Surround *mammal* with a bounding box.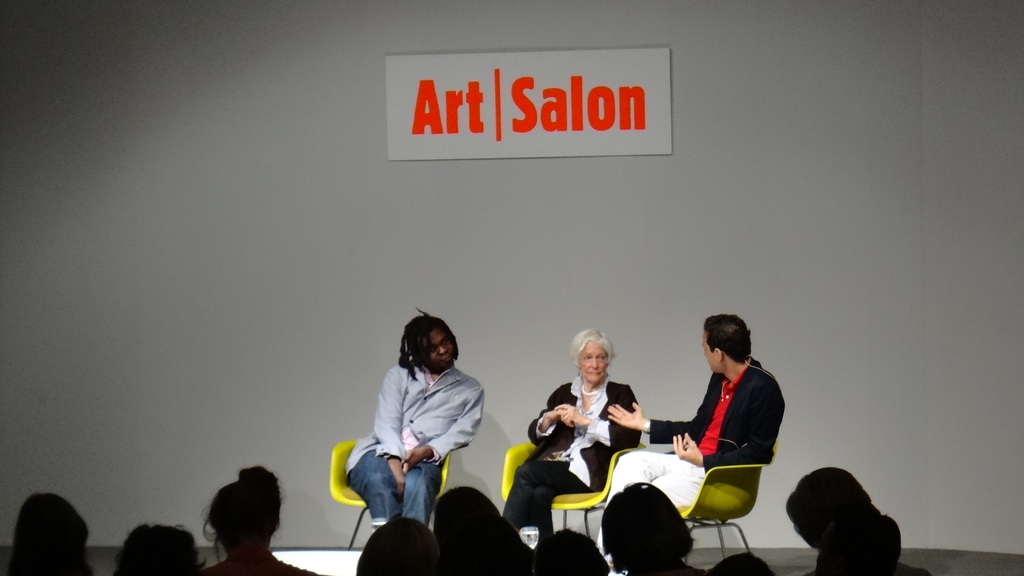
BBox(430, 483, 534, 571).
